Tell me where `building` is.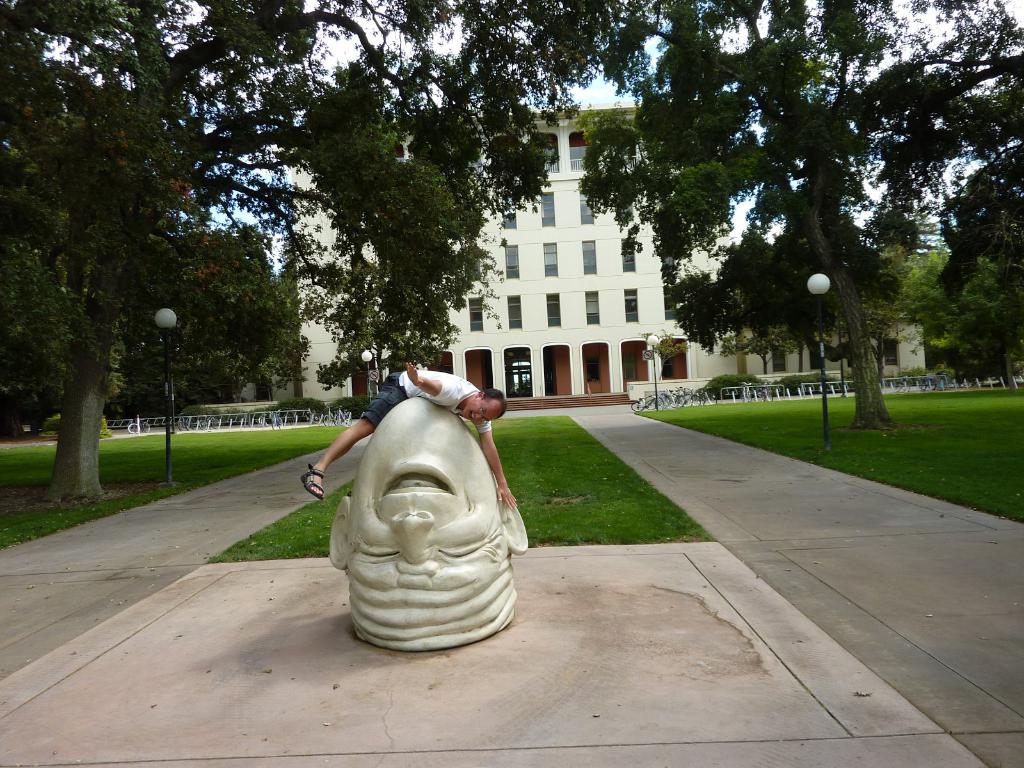
`building` is at x1=294, y1=100, x2=735, y2=411.
